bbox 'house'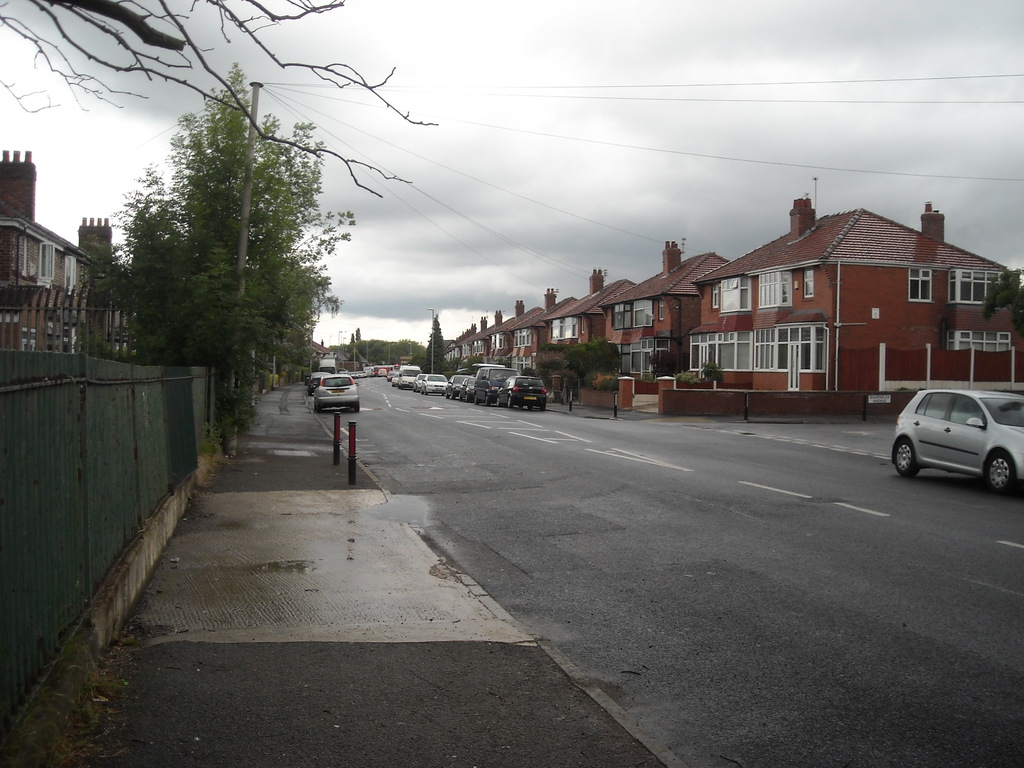
pyautogui.locateOnScreen(452, 309, 501, 376)
